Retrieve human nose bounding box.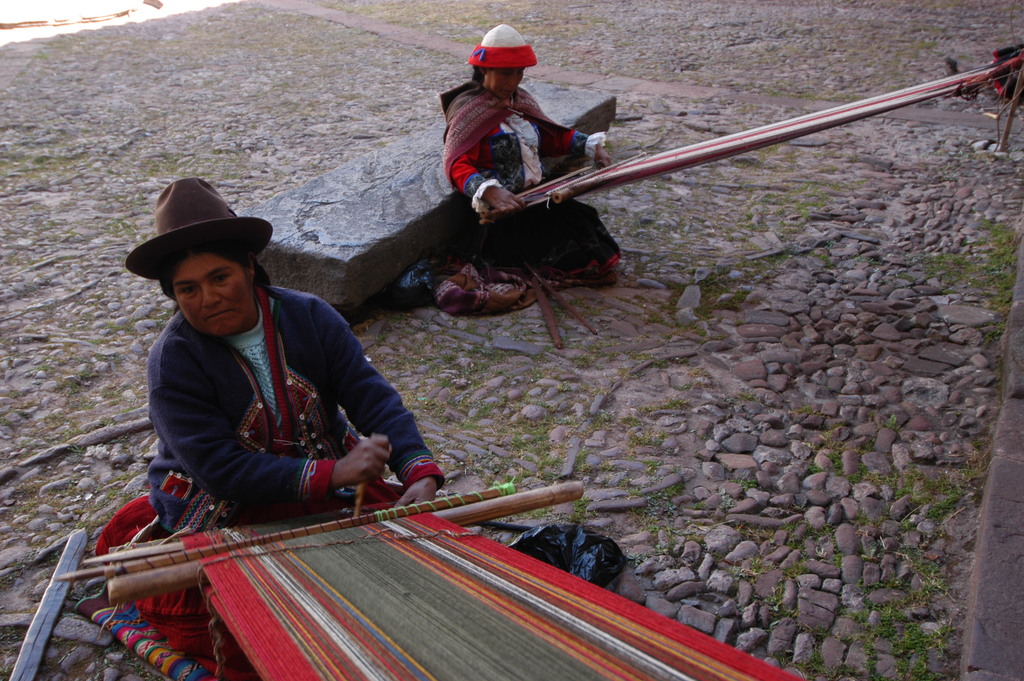
Bounding box: [200,281,216,310].
